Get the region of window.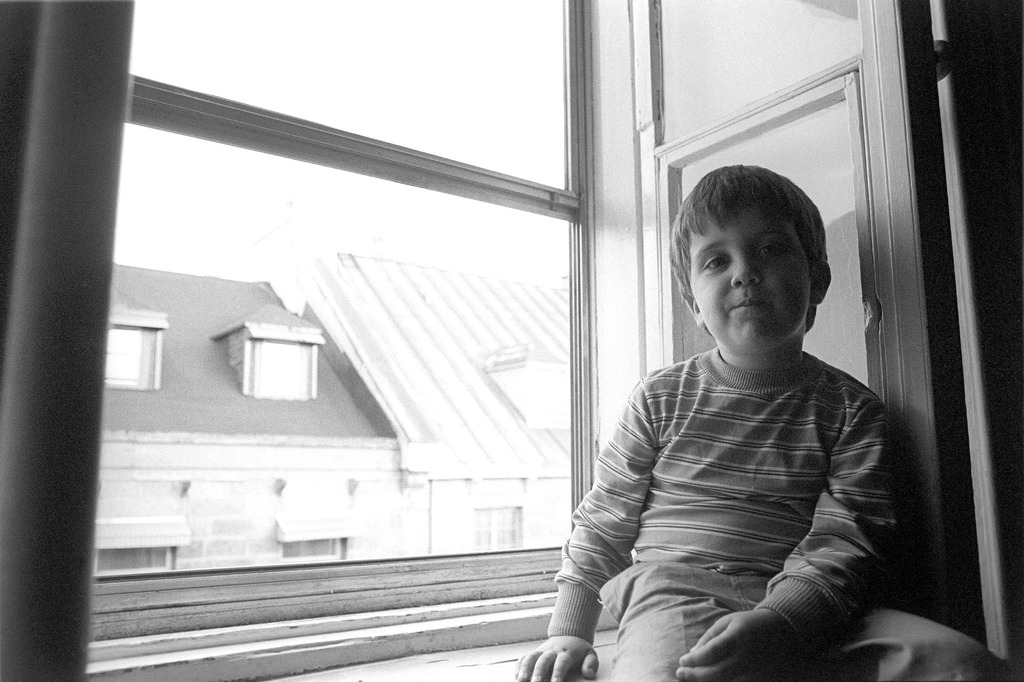
227:317:319:398.
